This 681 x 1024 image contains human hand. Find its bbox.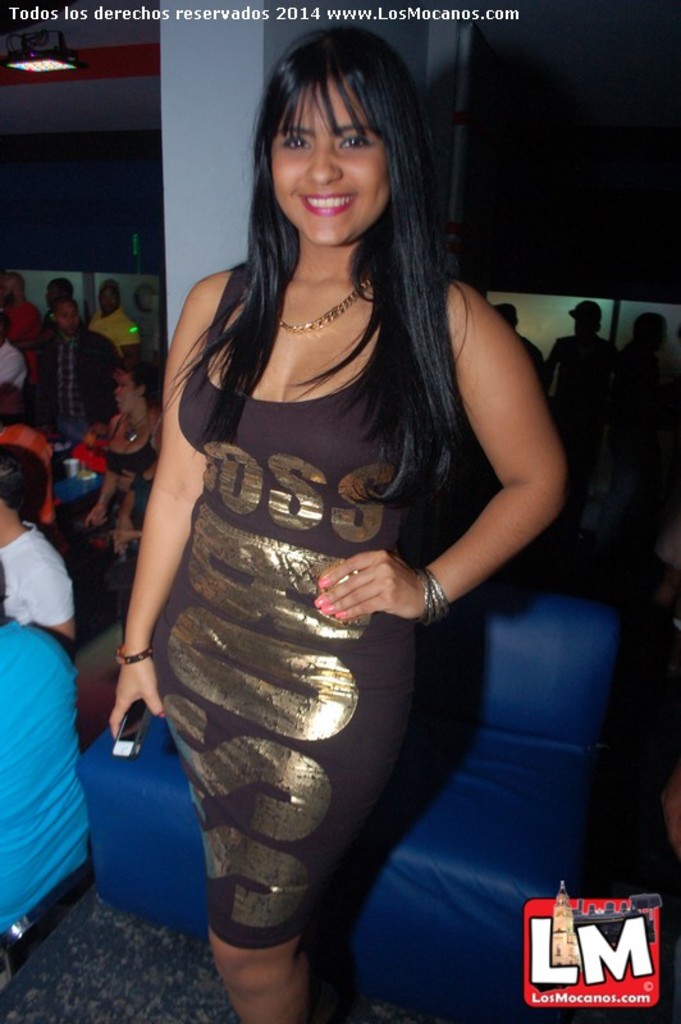
[301, 543, 456, 634].
